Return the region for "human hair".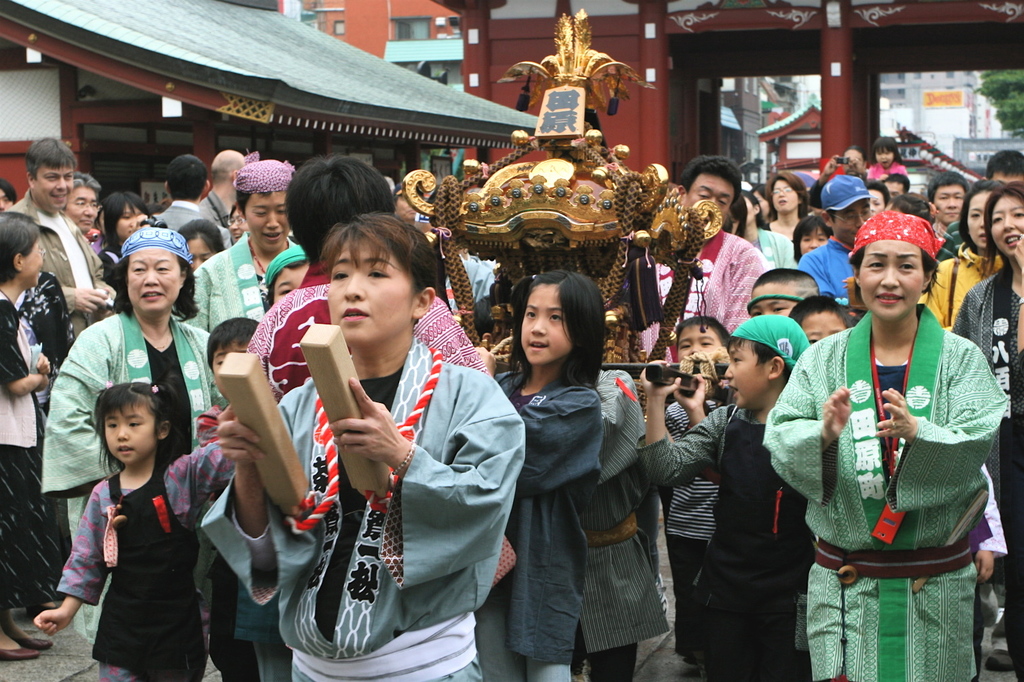
{"x1": 866, "y1": 177, "x2": 891, "y2": 200}.
